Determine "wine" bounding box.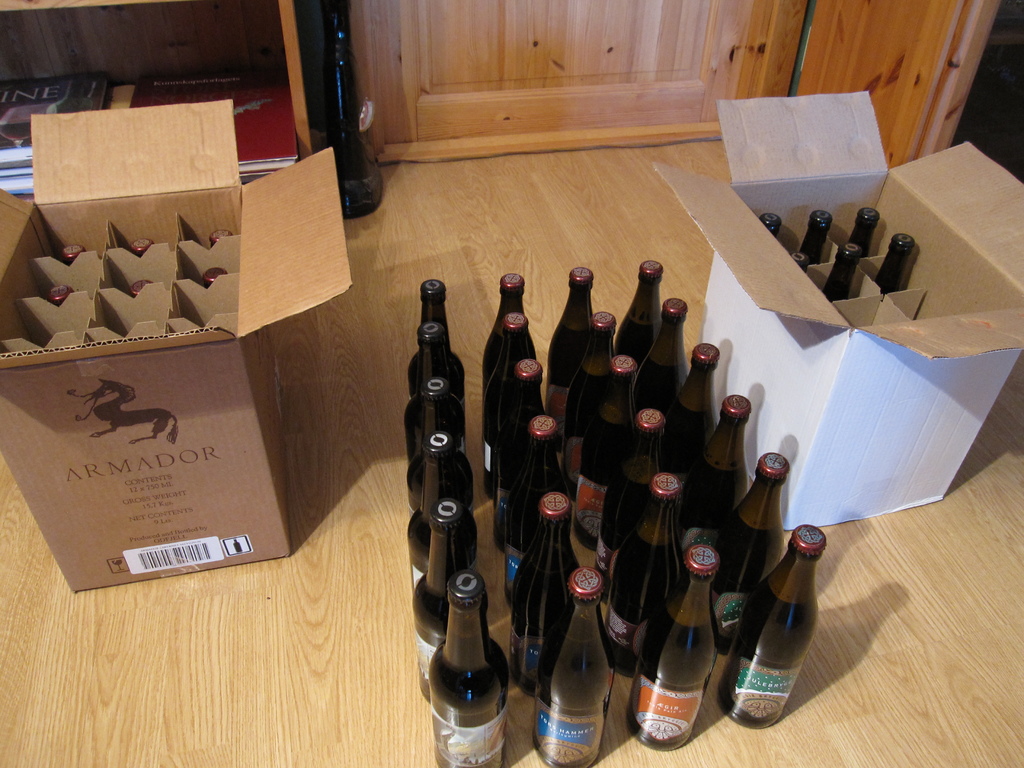
Determined: left=684, top=391, right=755, bottom=525.
